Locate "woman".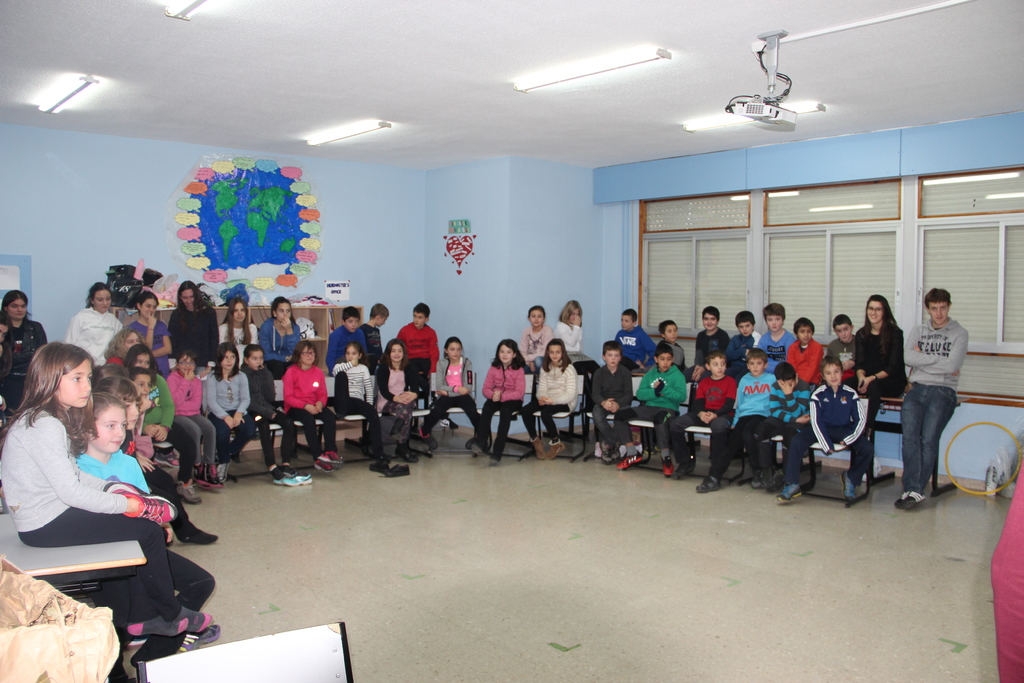
Bounding box: bbox(0, 288, 54, 409).
